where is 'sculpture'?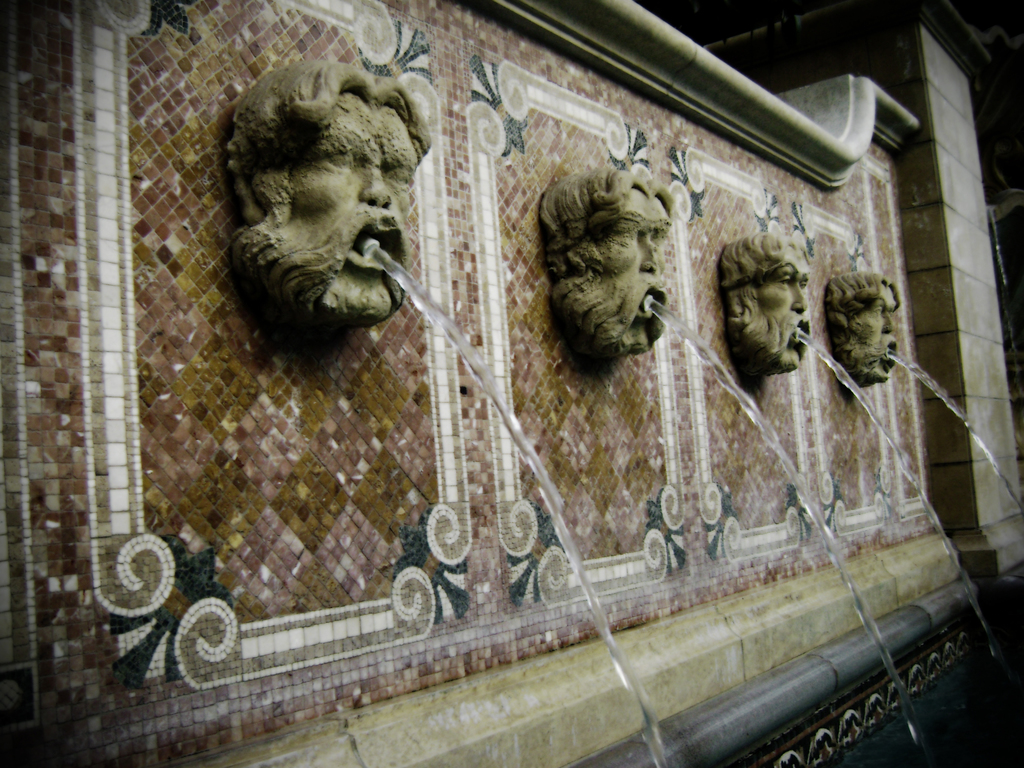
(left=714, top=232, right=815, bottom=376).
